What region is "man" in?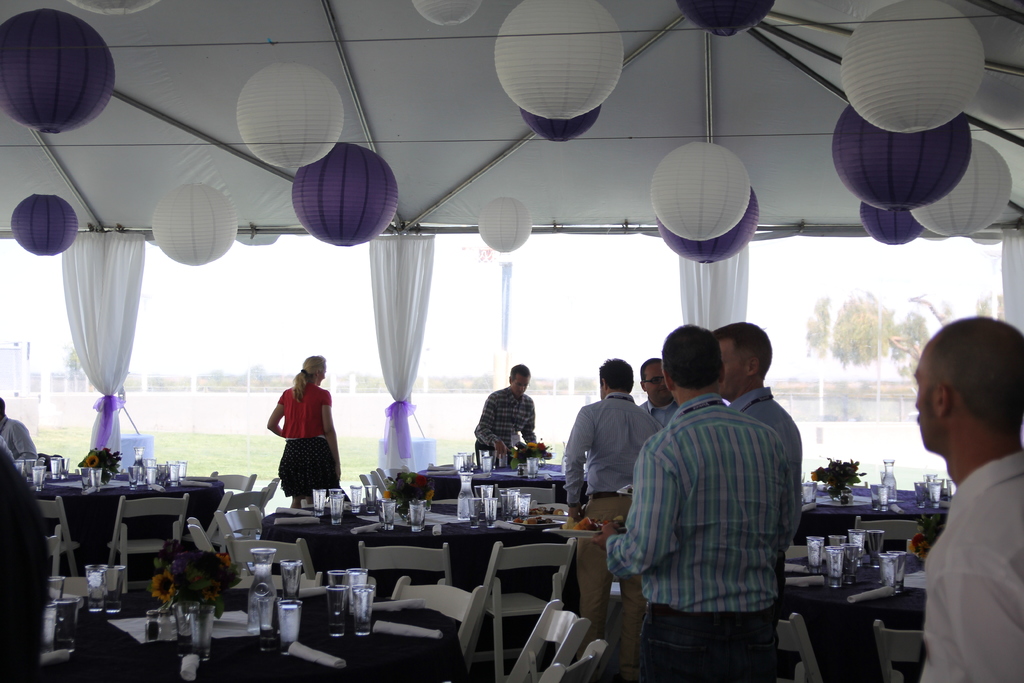
637/356/682/425.
